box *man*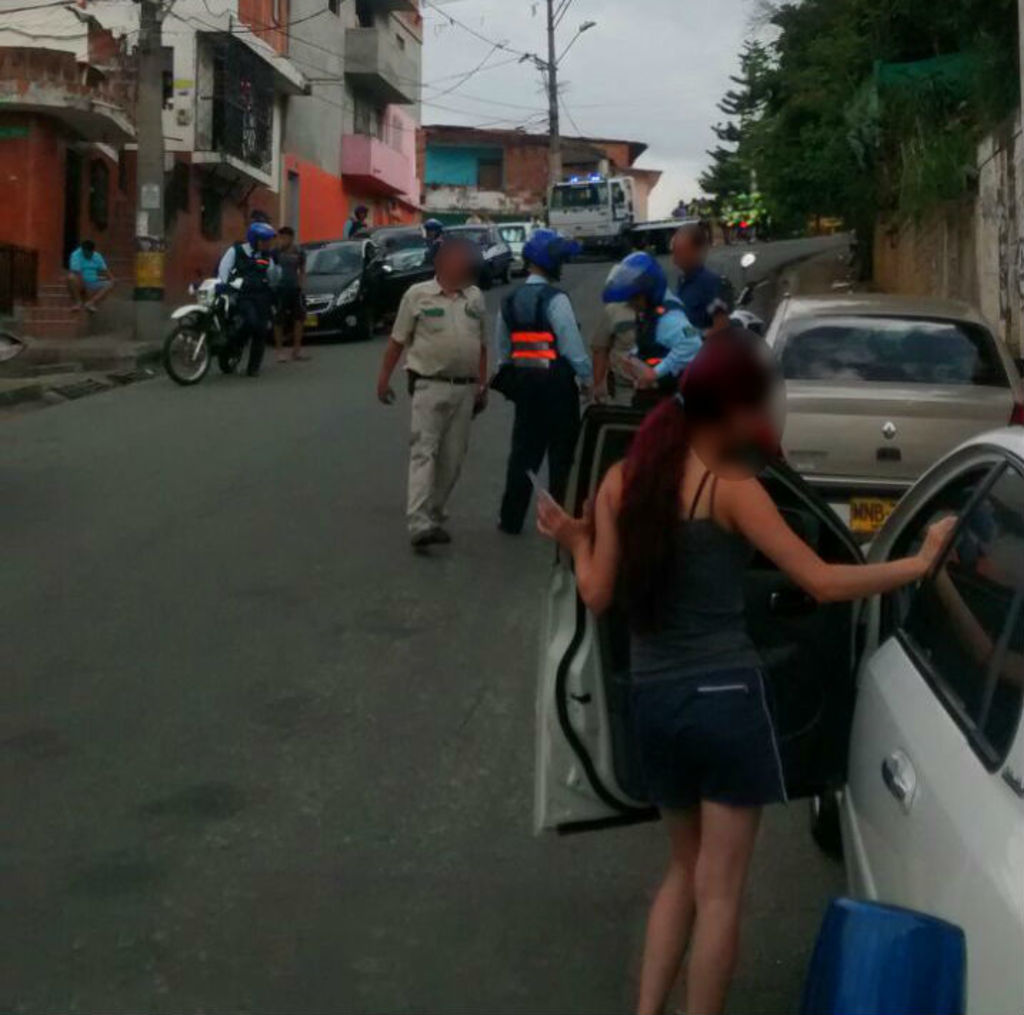
pyautogui.locateOnScreen(214, 226, 277, 380)
